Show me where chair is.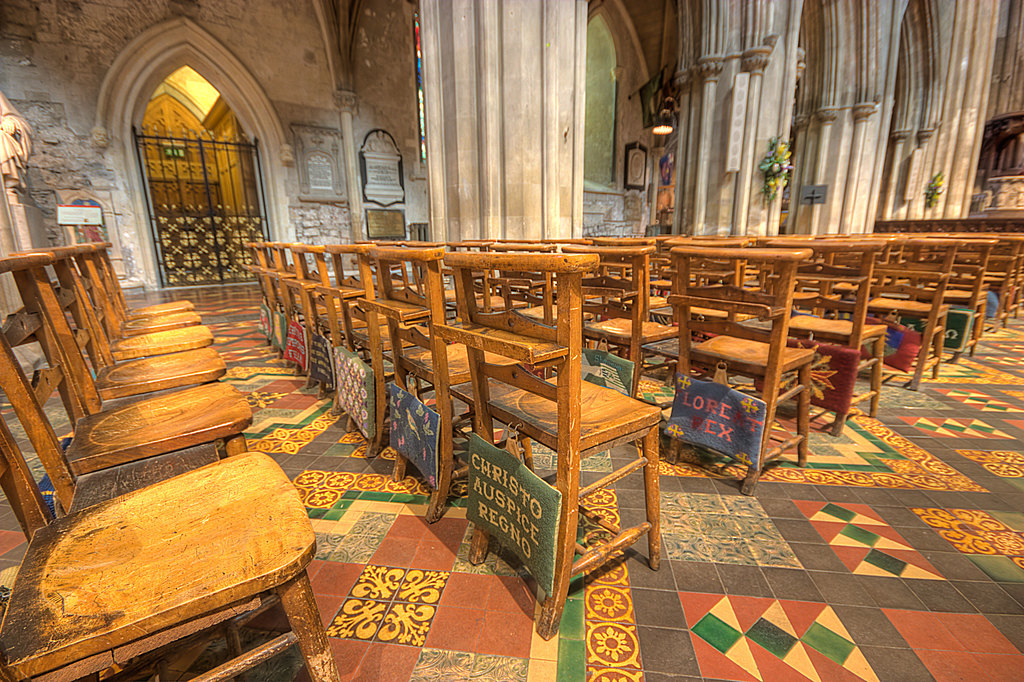
chair is at left=663, top=241, right=808, bottom=494.
